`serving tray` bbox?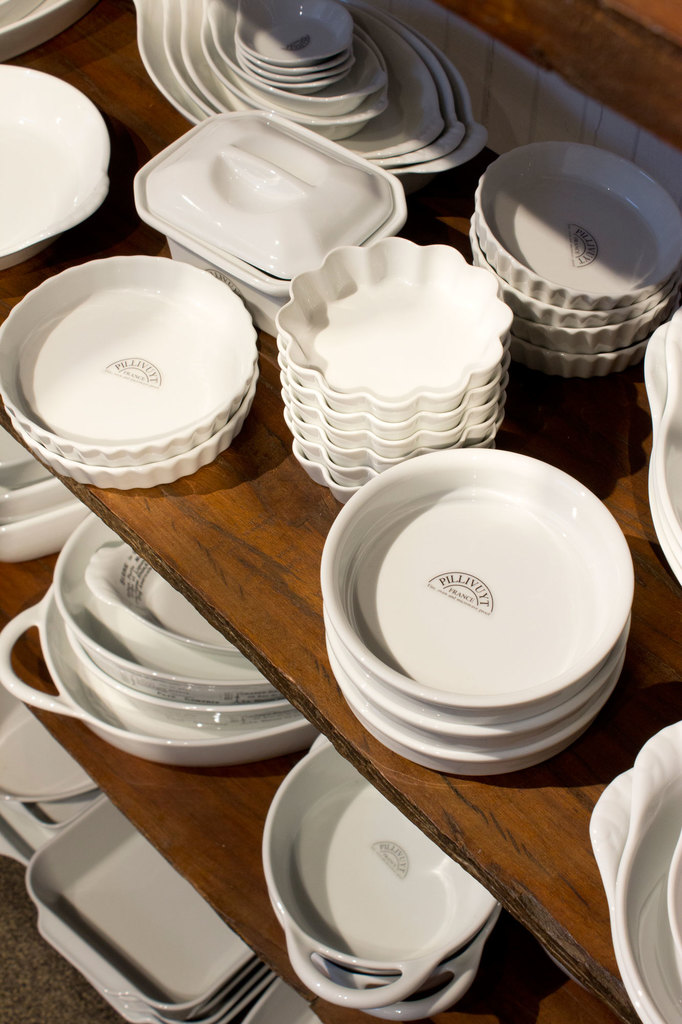
<bbox>19, 796, 264, 1023</bbox>
